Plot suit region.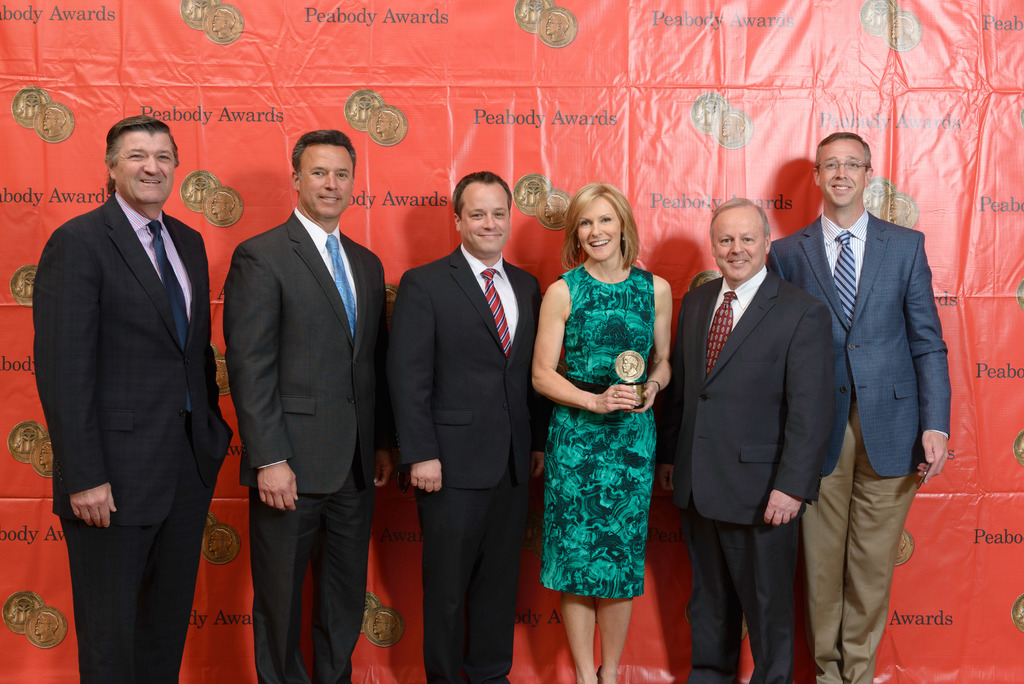
Plotted at 769,206,951,683.
